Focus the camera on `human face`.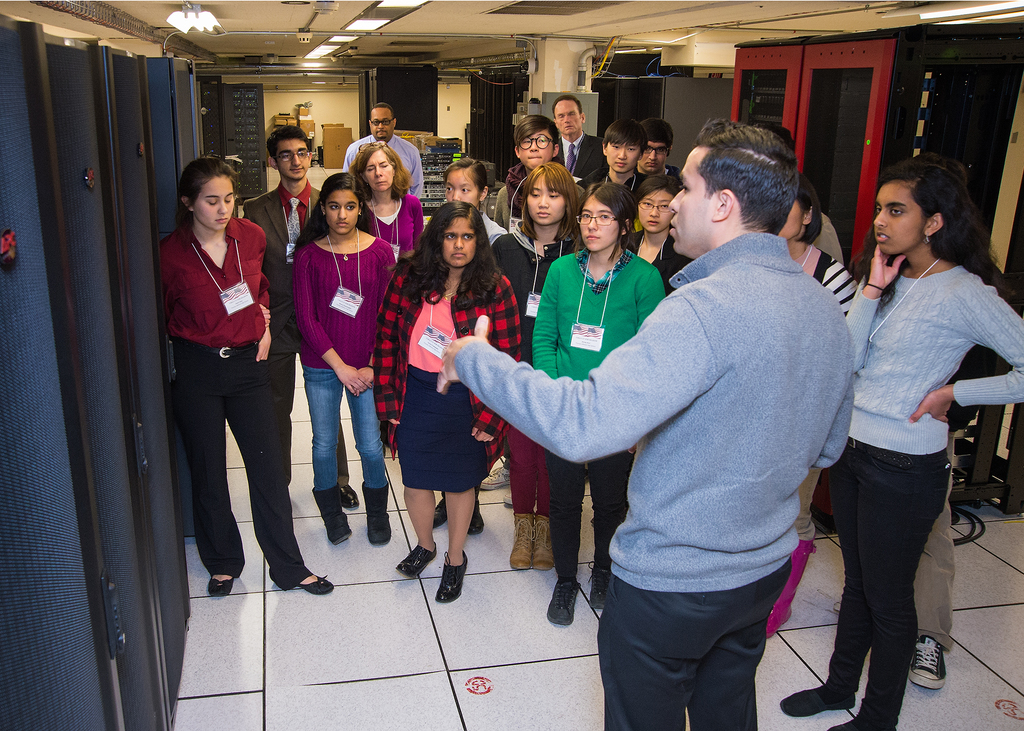
Focus region: 527 173 565 225.
